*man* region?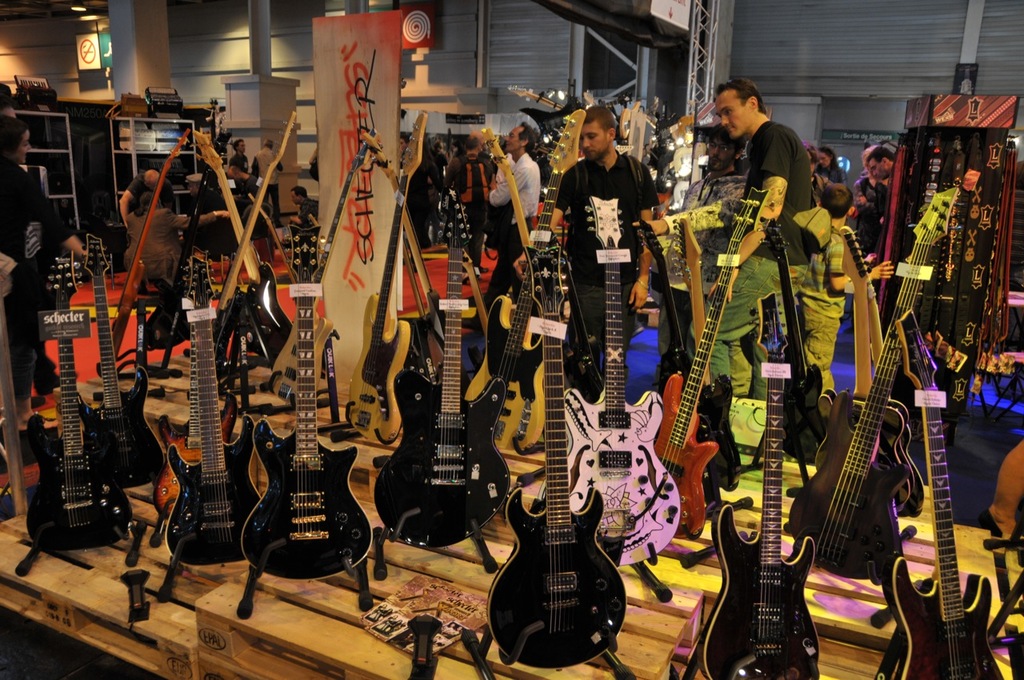
pyautogui.locateOnScreen(398, 134, 410, 158)
